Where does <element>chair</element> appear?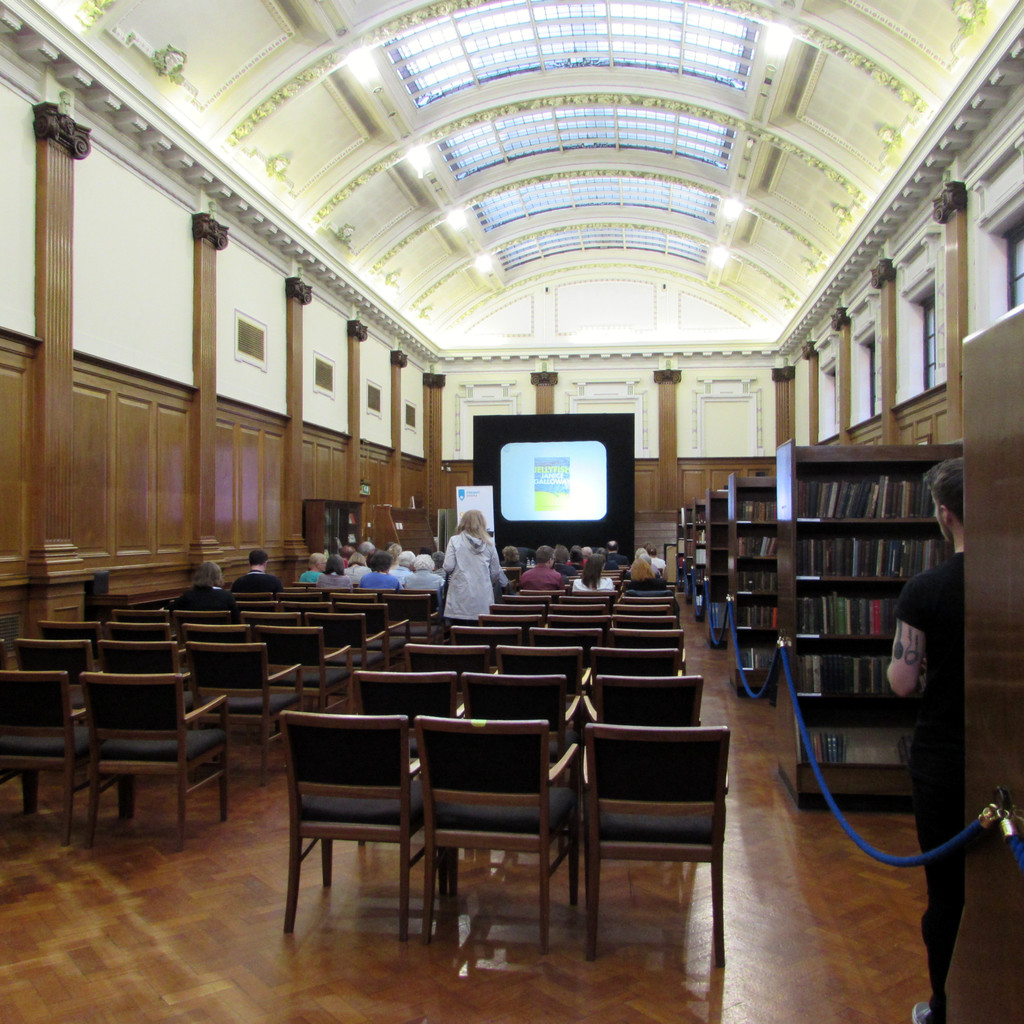
Appears at locate(529, 625, 600, 644).
